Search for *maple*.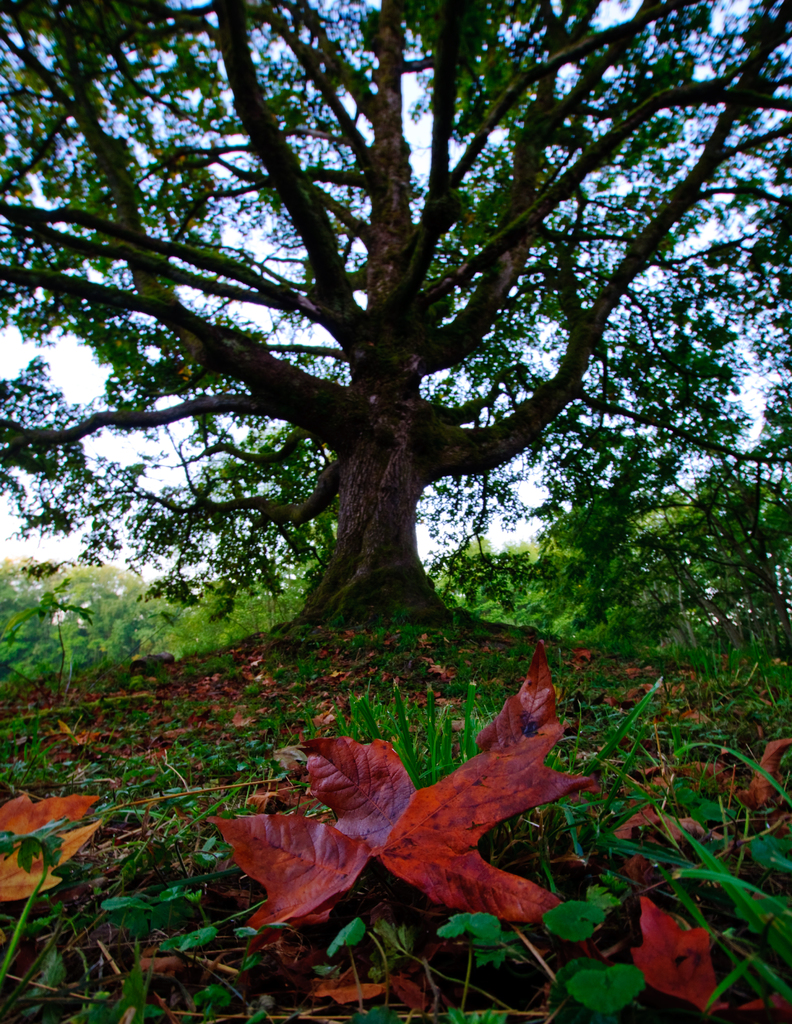
Found at (x1=668, y1=732, x2=791, y2=811).
